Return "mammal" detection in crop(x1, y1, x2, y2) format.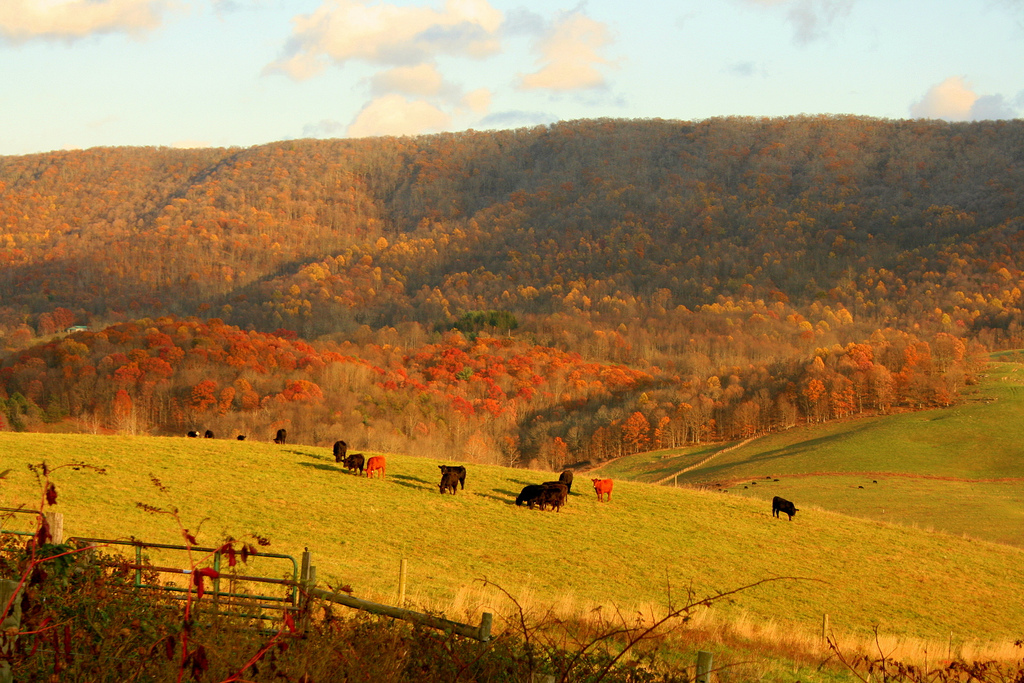
crop(360, 454, 386, 478).
